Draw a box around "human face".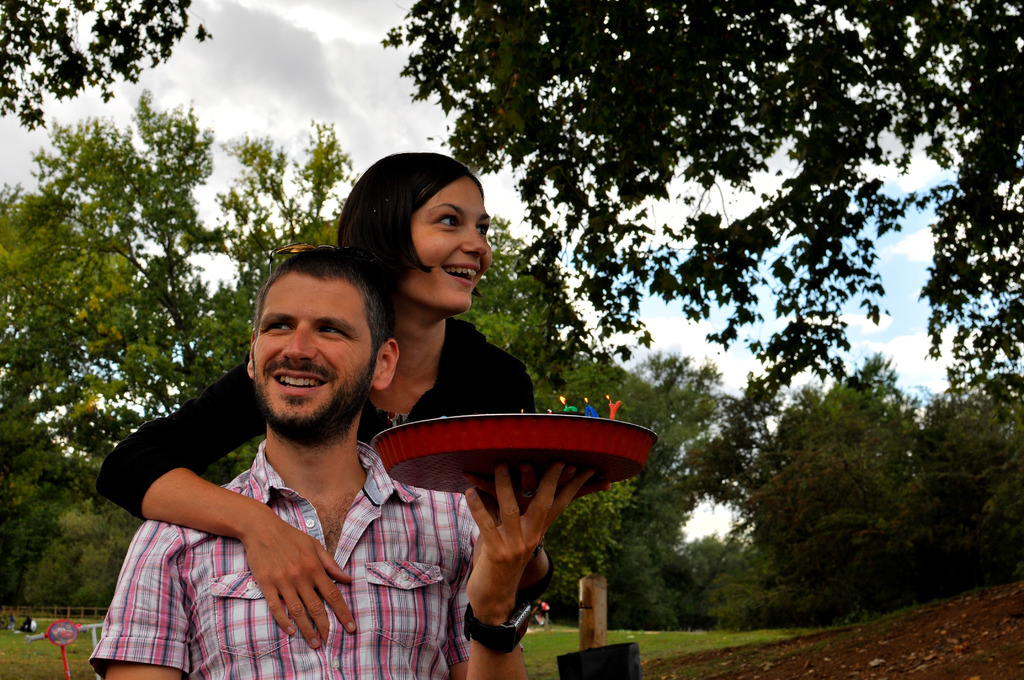
{"left": 254, "top": 278, "right": 374, "bottom": 439}.
